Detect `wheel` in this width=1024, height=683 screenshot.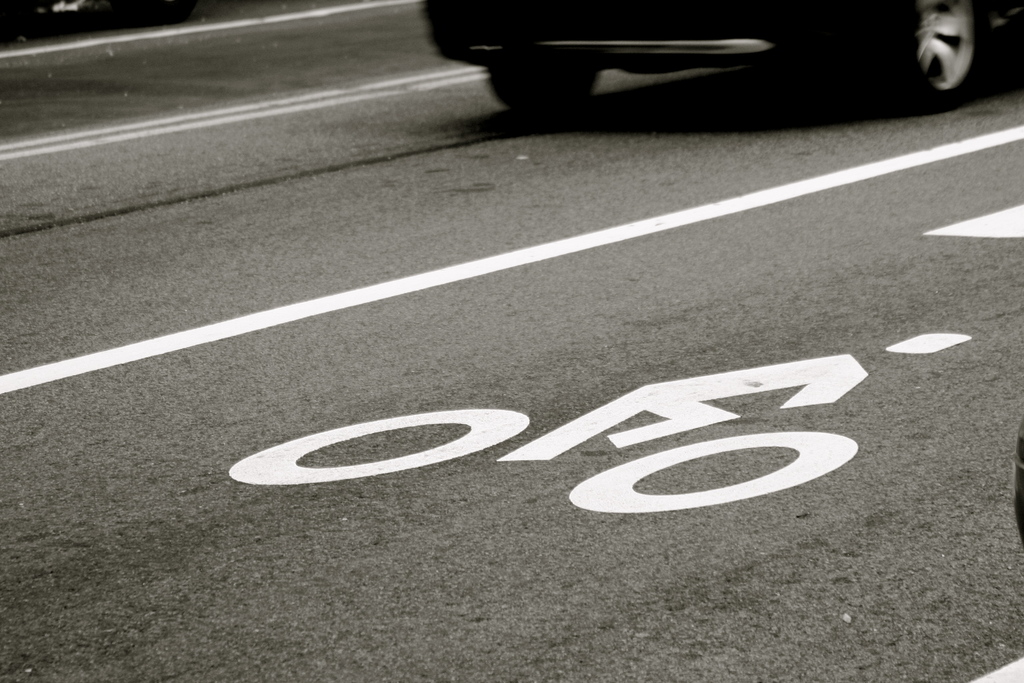
Detection: 887, 0, 995, 113.
